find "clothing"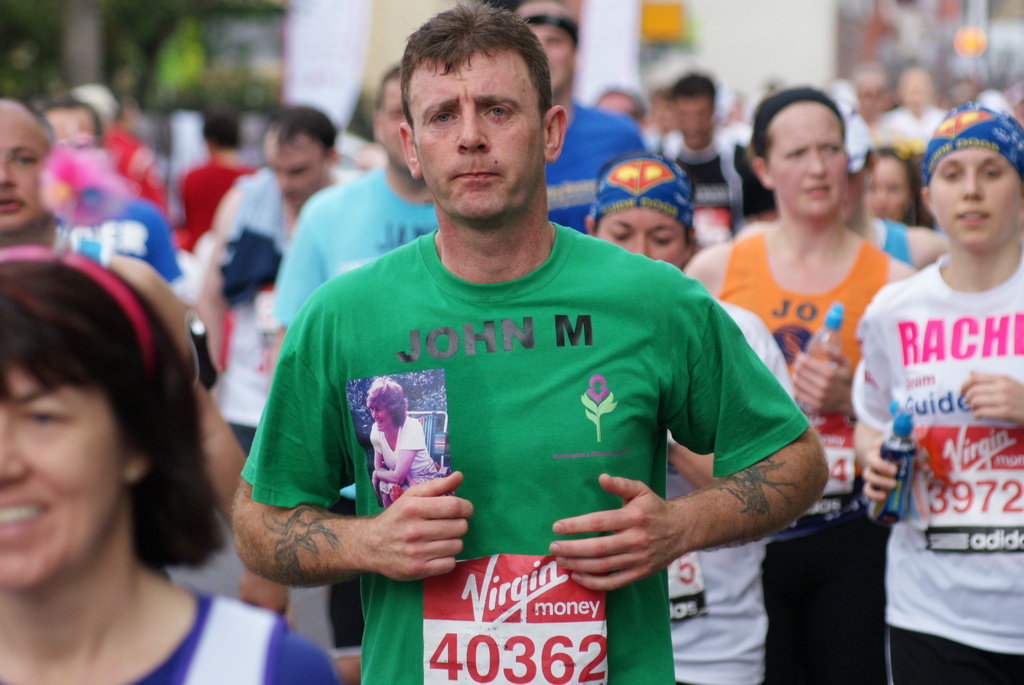
locate(179, 164, 263, 246)
